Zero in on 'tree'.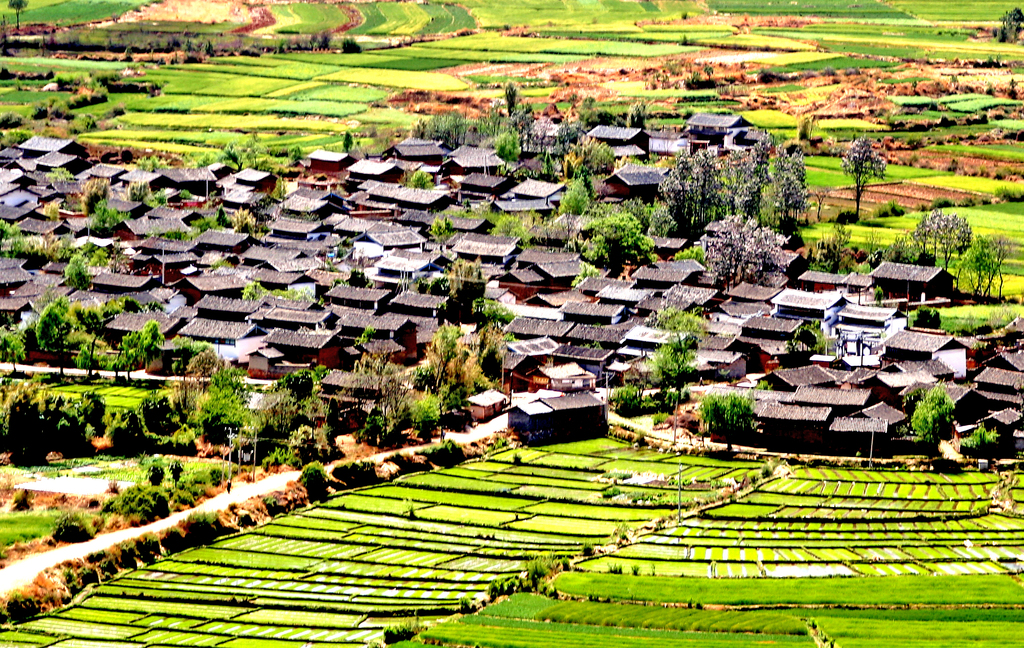
Zeroed in: box=[770, 146, 810, 223].
